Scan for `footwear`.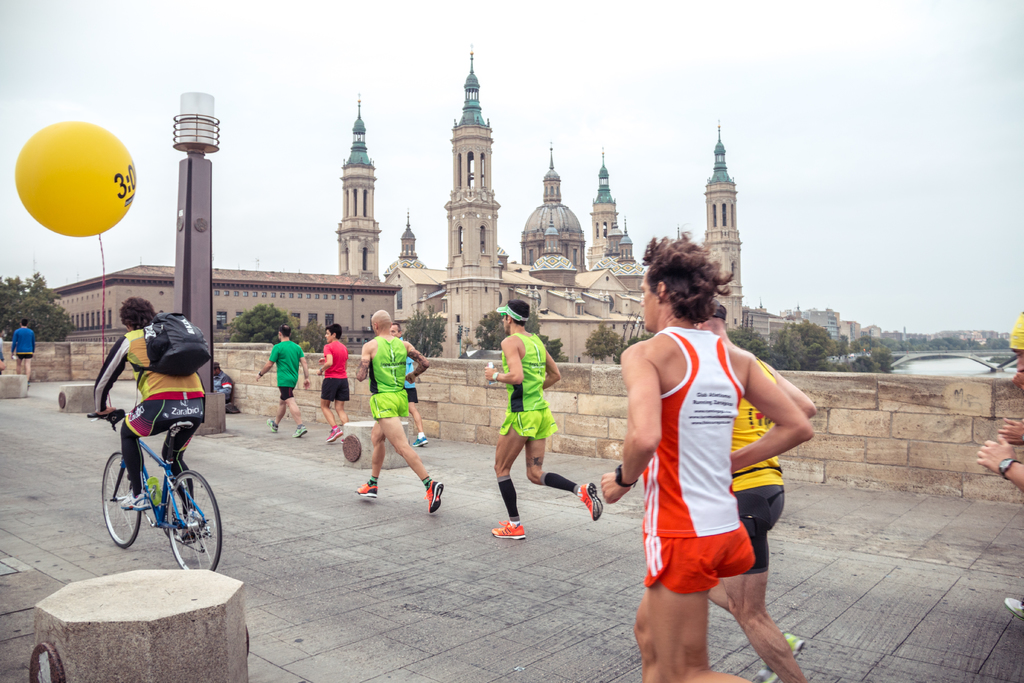
Scan result: locate(490, 518, 529, 540).
